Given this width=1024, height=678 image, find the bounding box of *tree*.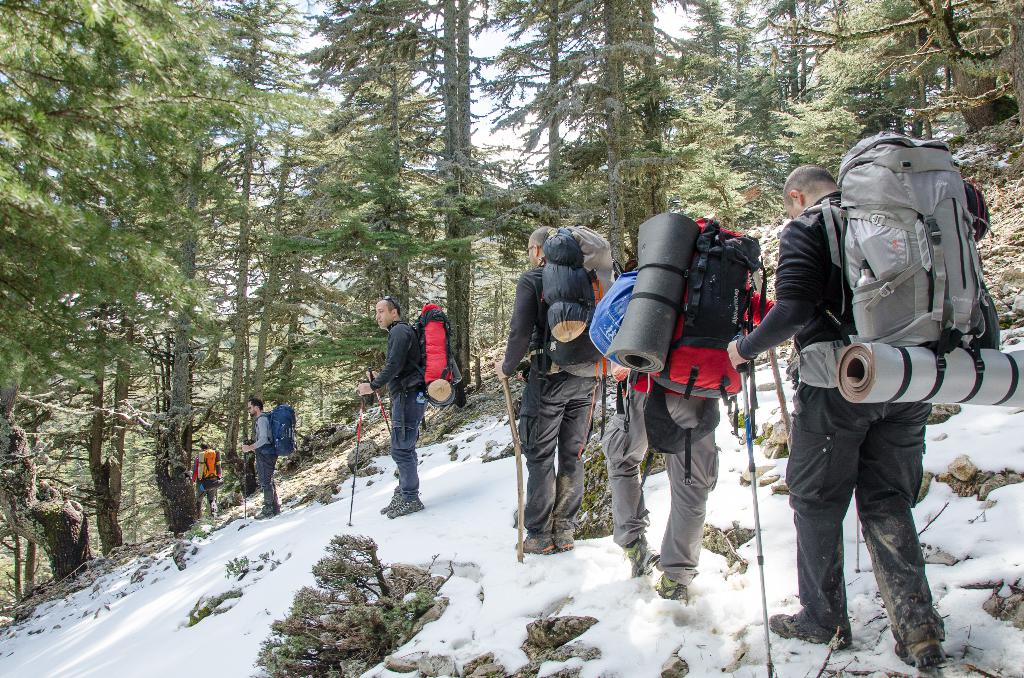
(685,0,1023,308).
